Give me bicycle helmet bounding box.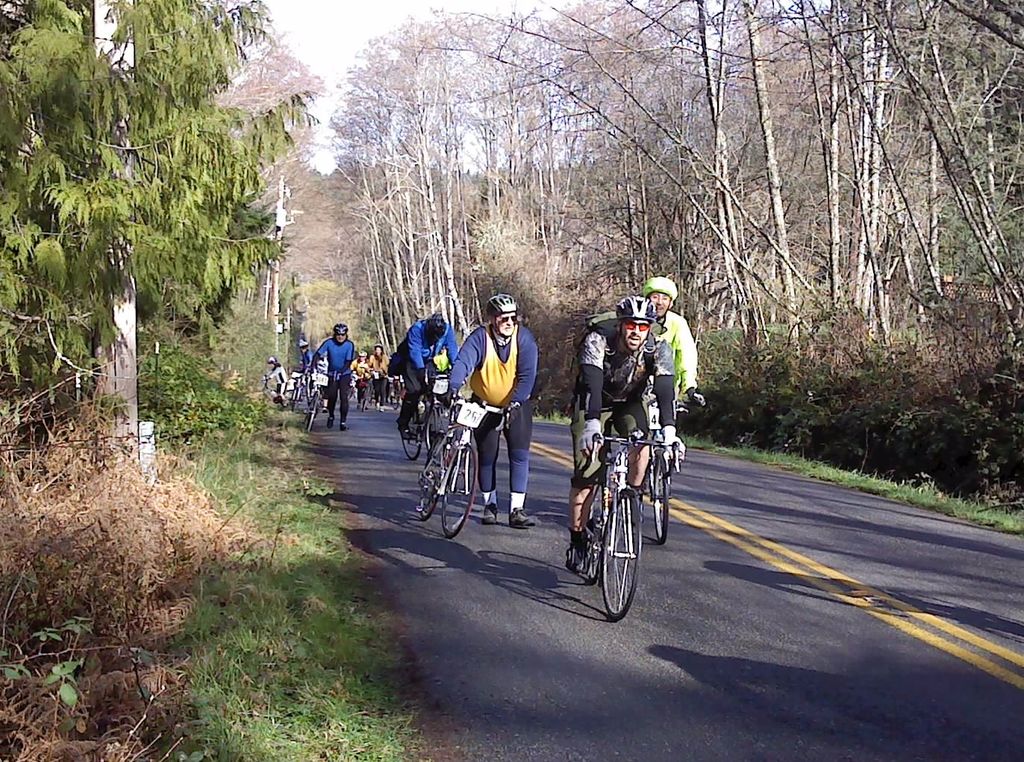
[333, 322, 352, 336].
